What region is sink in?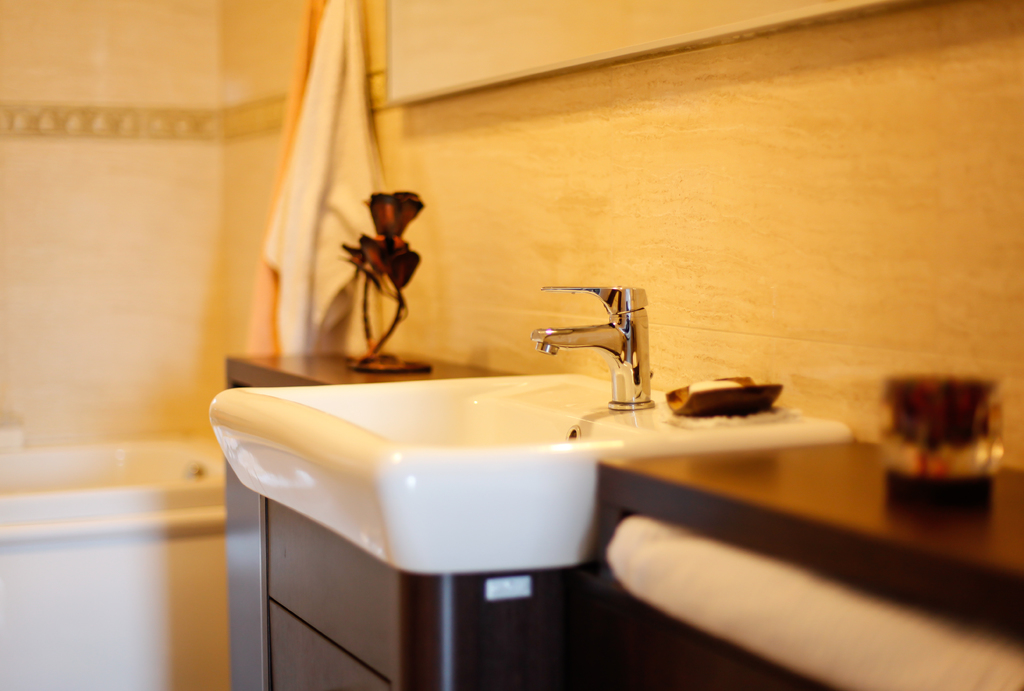
select_region(216, 271, 851, 640).
